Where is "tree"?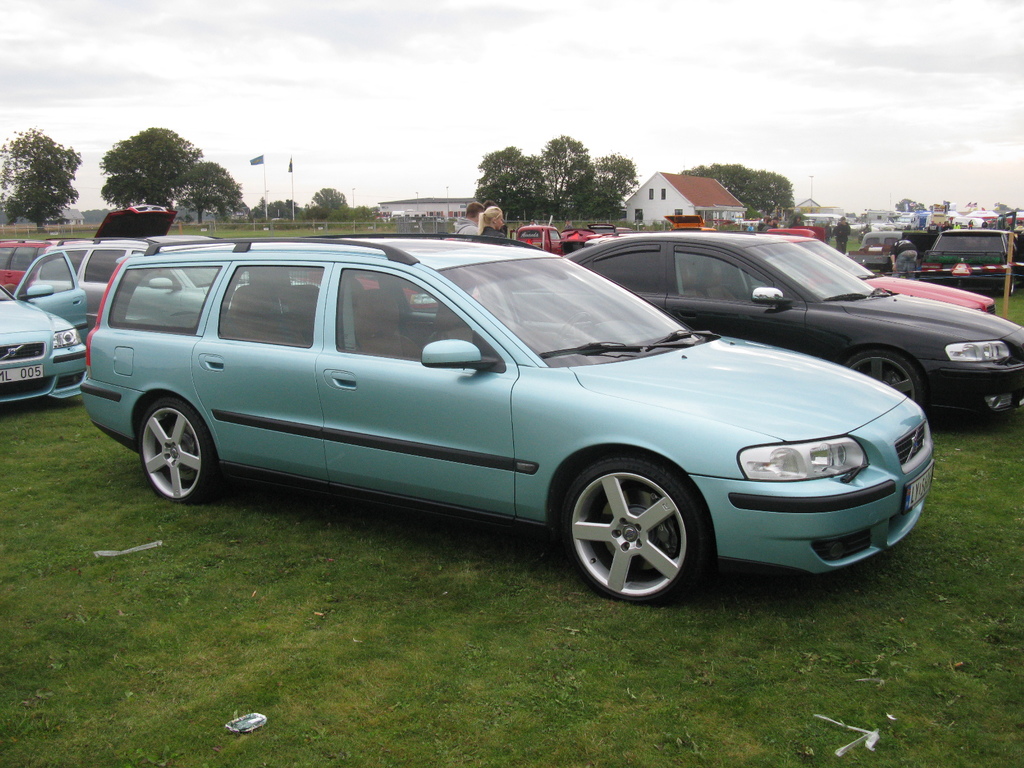
box(247, 200, 267, 222).
